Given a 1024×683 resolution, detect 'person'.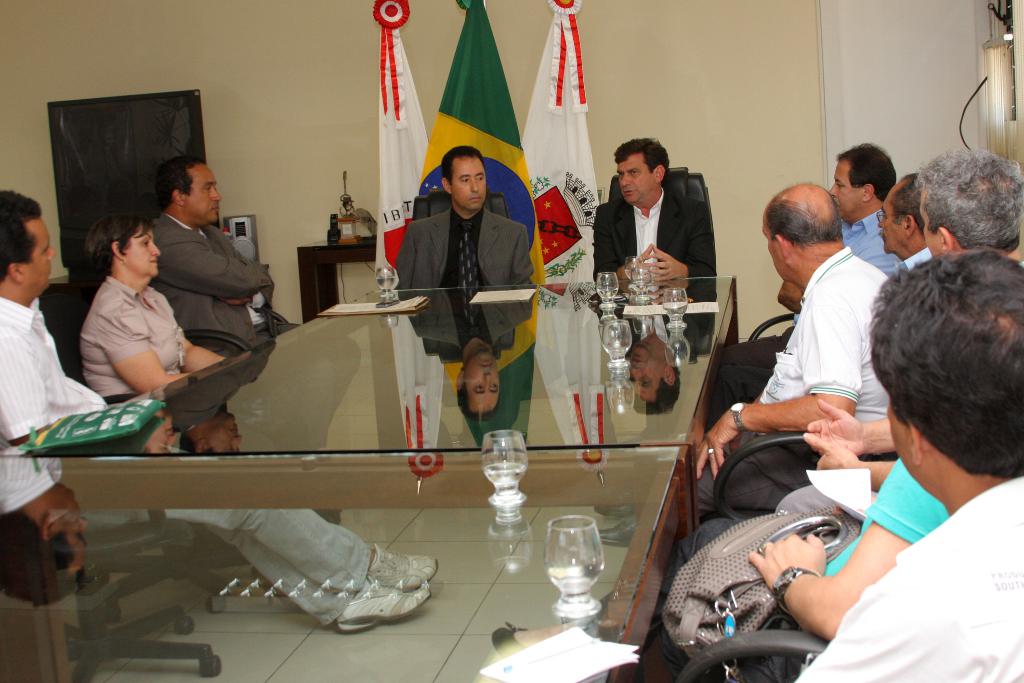
BBox(911, 142, 1023, 258).
